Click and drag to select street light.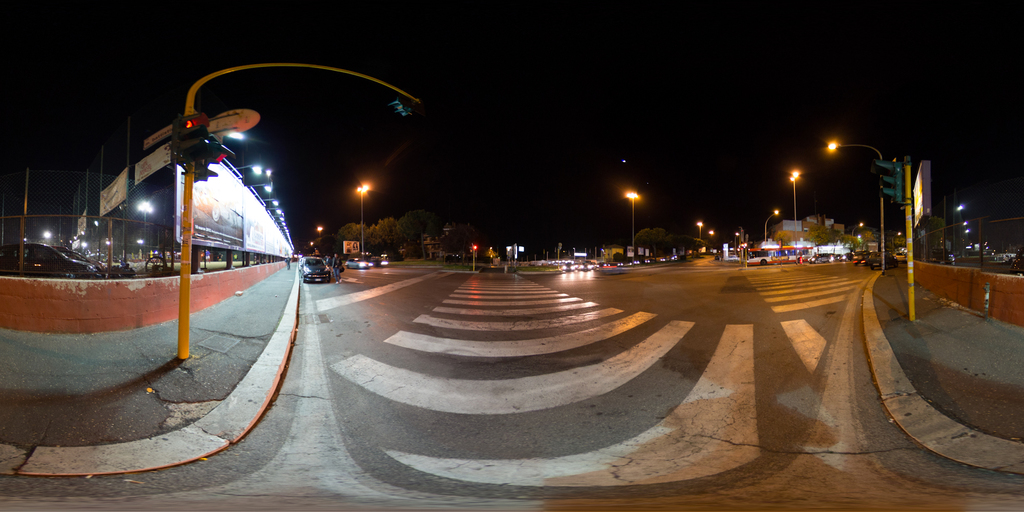
Selection: (785,166,801,249).
